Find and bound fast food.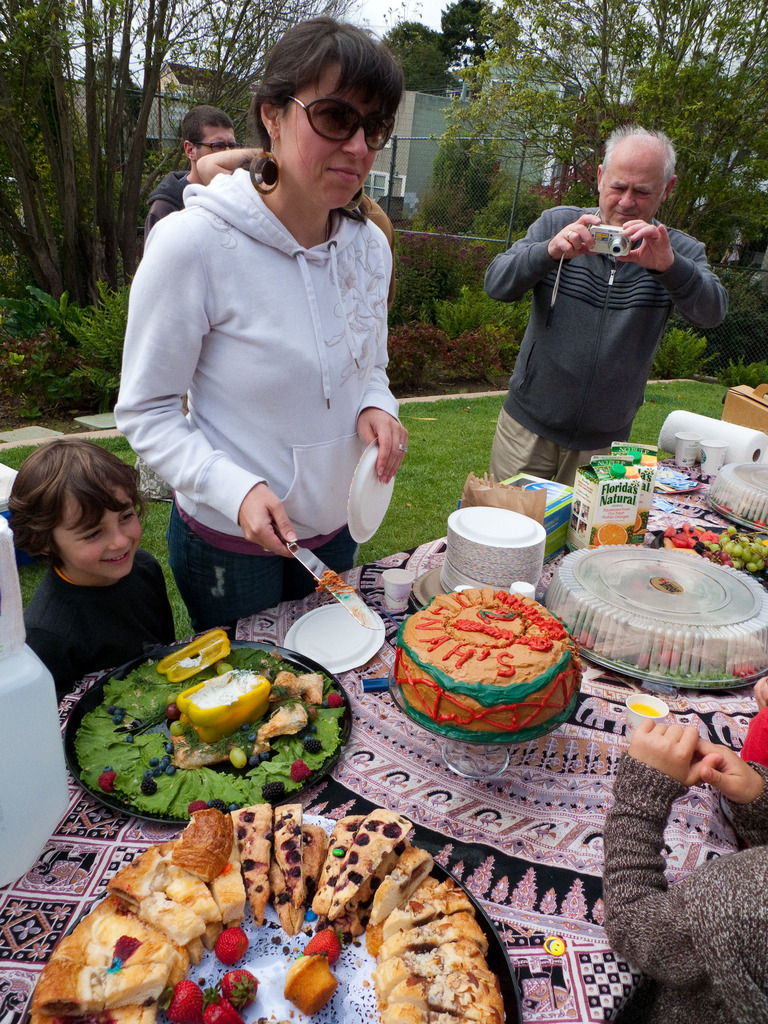
Bound: Rect(42, 795, 523, 1008).
